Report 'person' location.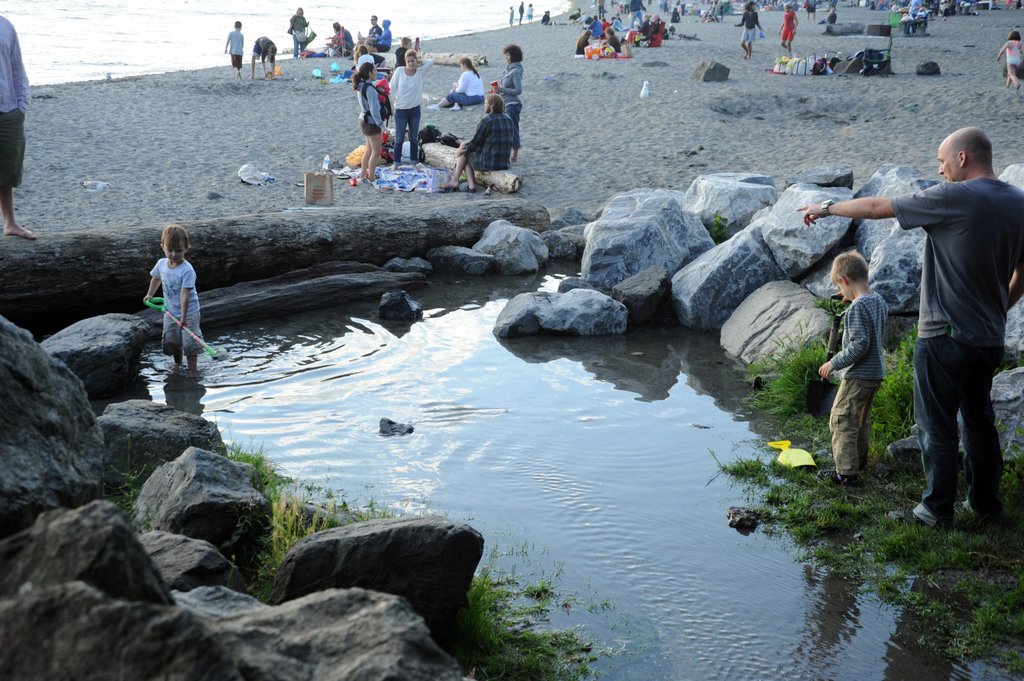
Report: locate(388, 33, 414, 70).
